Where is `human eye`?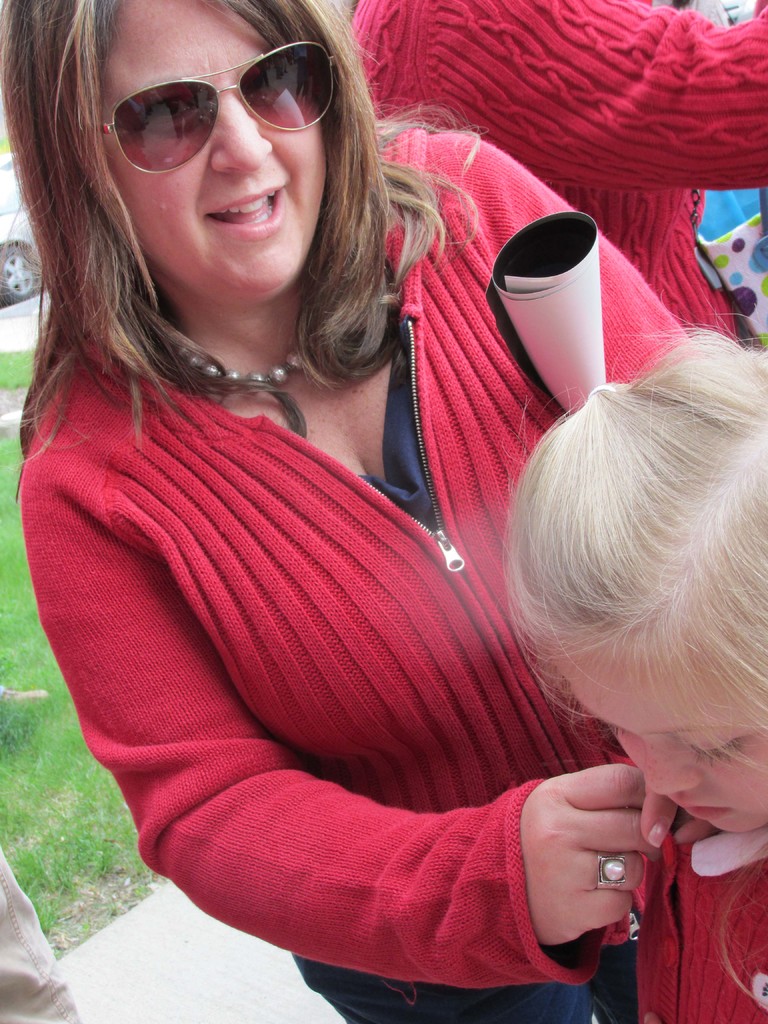
box(262, 66, 302, 101).
